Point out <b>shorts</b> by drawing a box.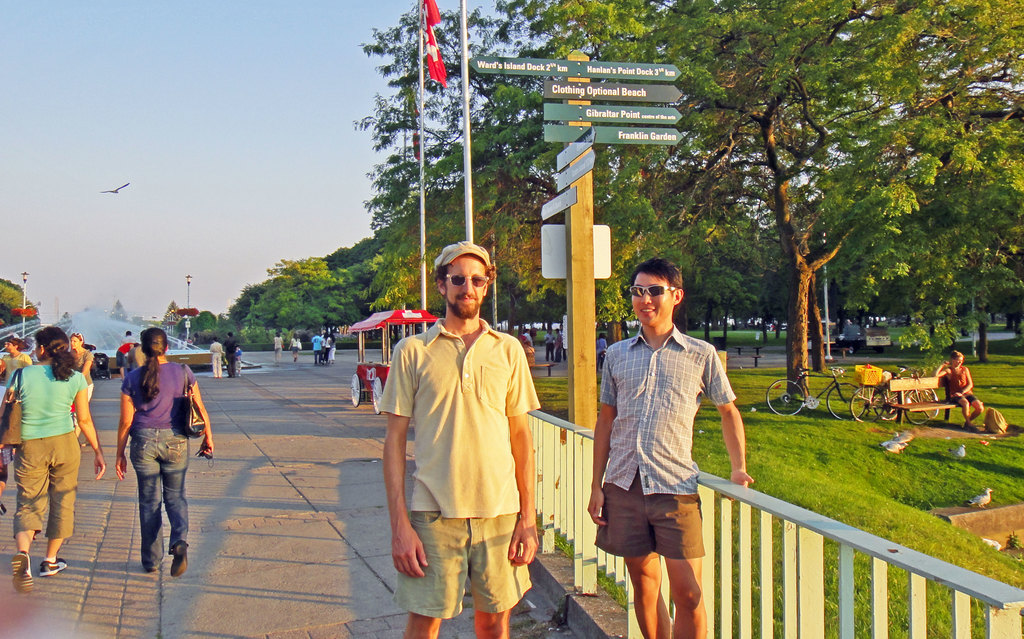
l=600, t=500, r=692, b=570.
